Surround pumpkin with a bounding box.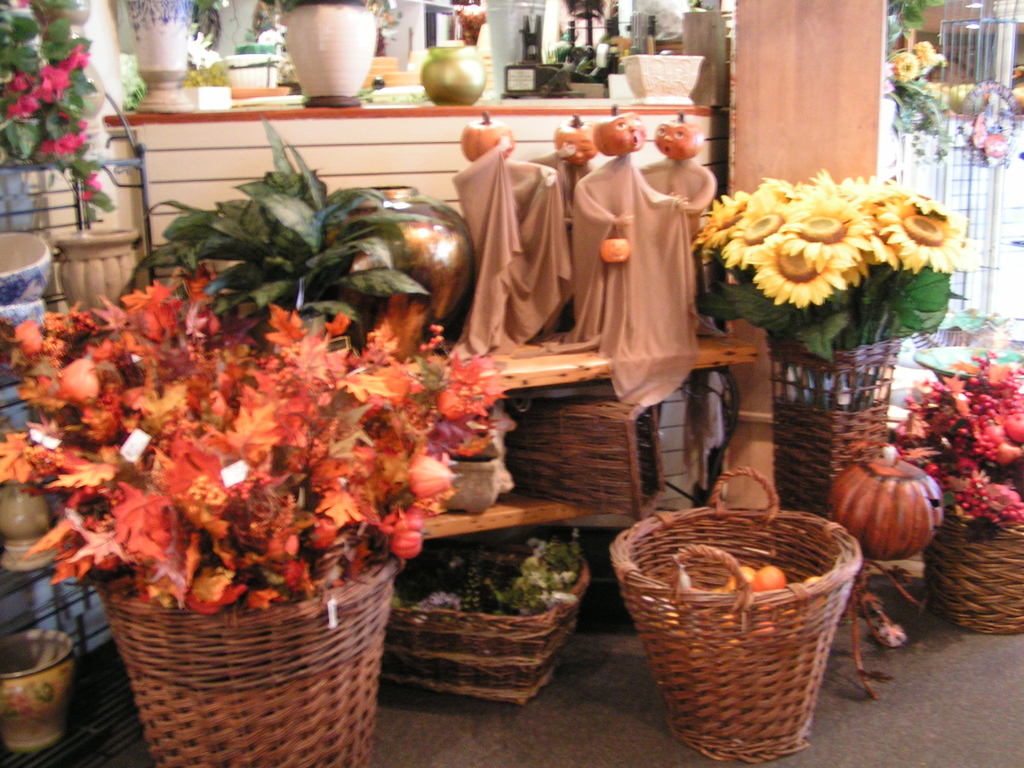
select_region(595, 103, 645, 156).
